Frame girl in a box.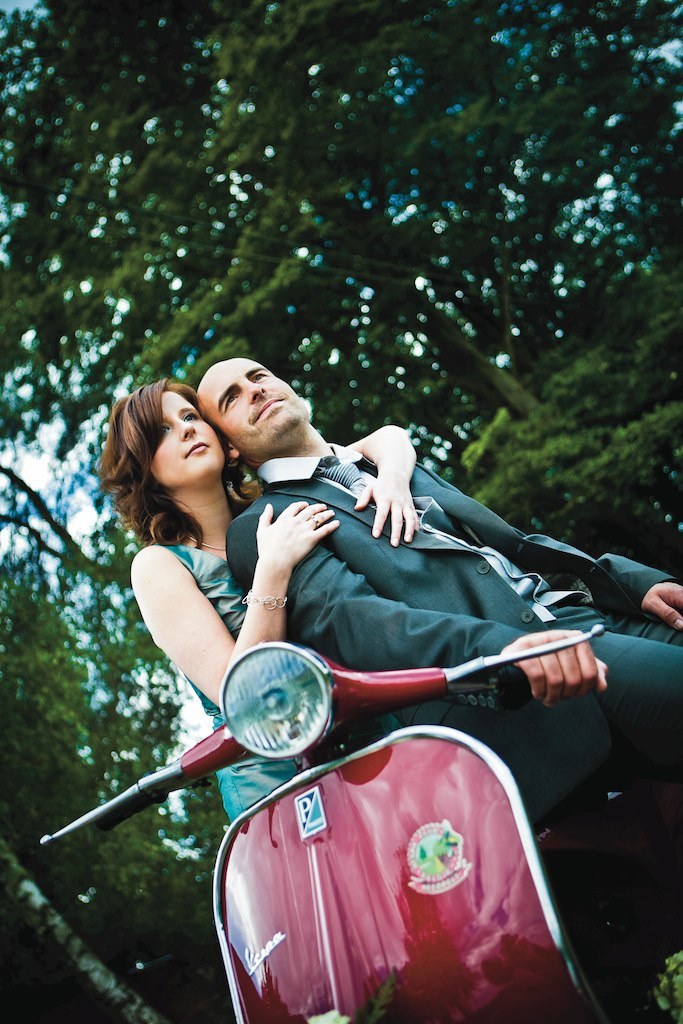
(left=97, top=381, right=414, bottom=826).
